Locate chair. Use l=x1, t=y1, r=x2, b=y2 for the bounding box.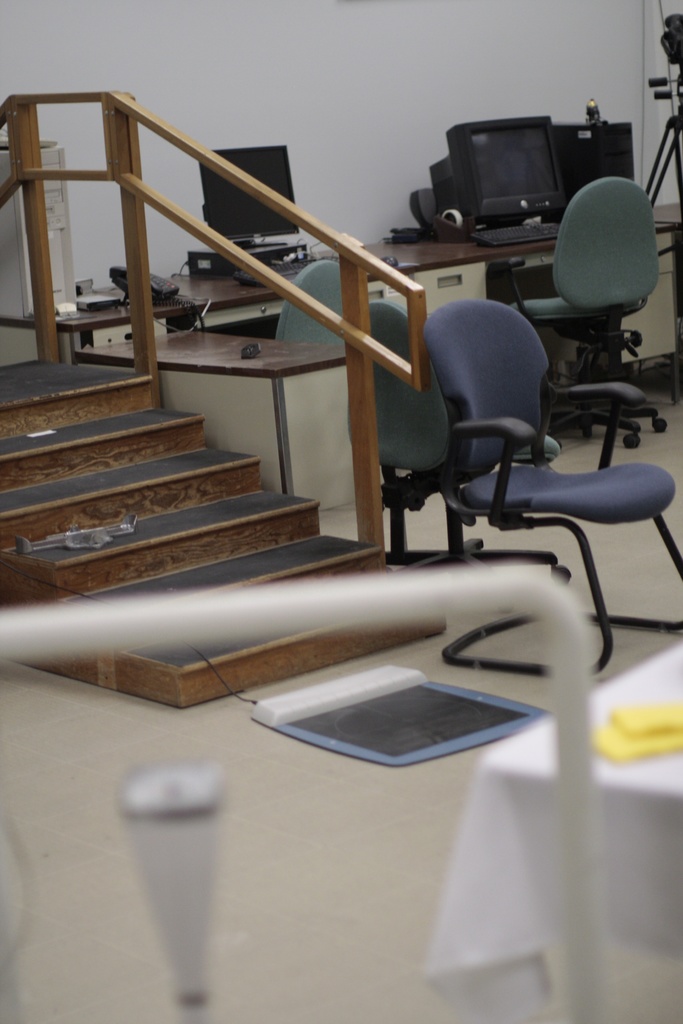
l=270, t=262, r=377, b=348.
